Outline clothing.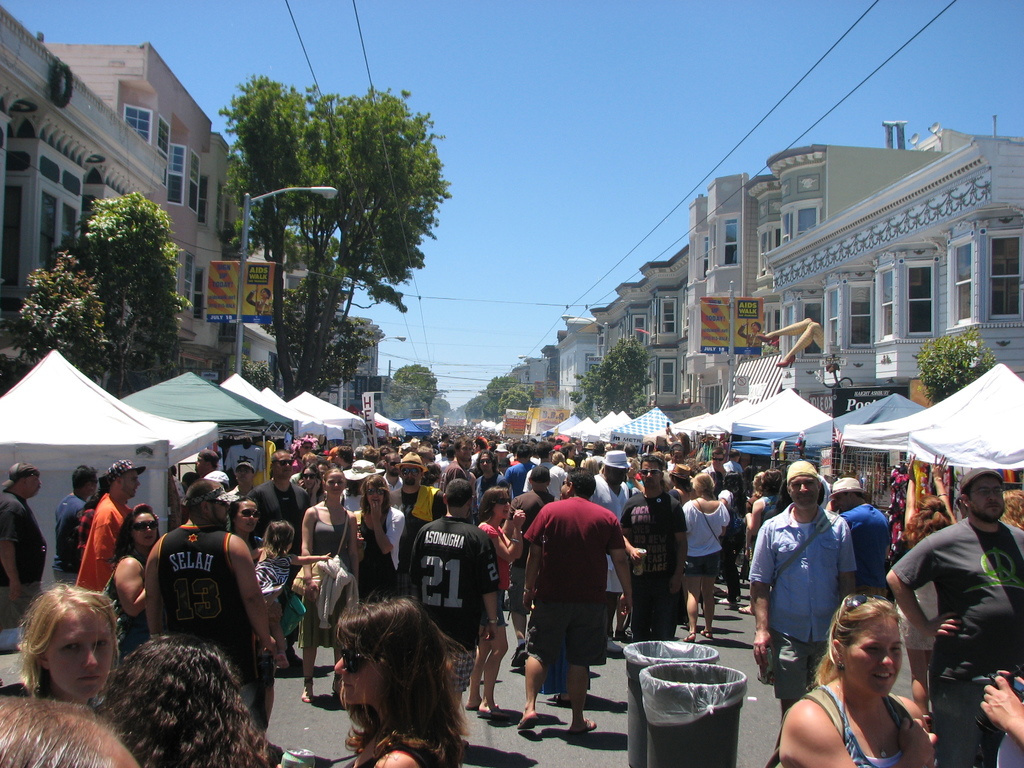
Outline: 829 506 893 606.
